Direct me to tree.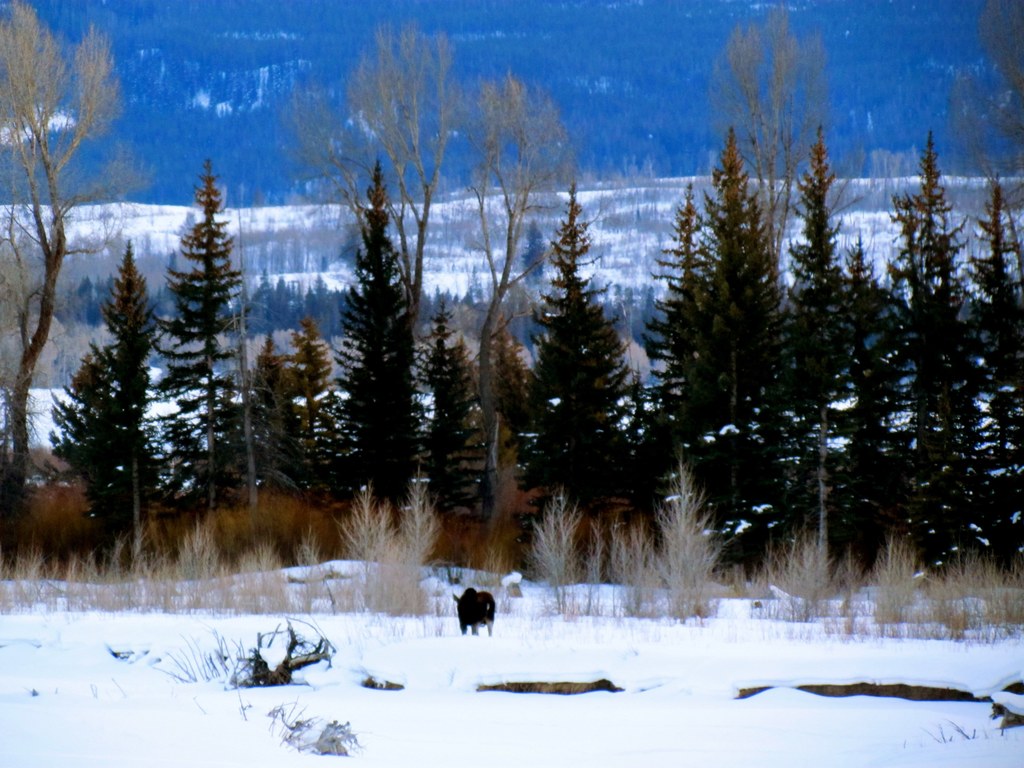
Direction: [x1=969, y1=0, x2=1023, y2=140].
